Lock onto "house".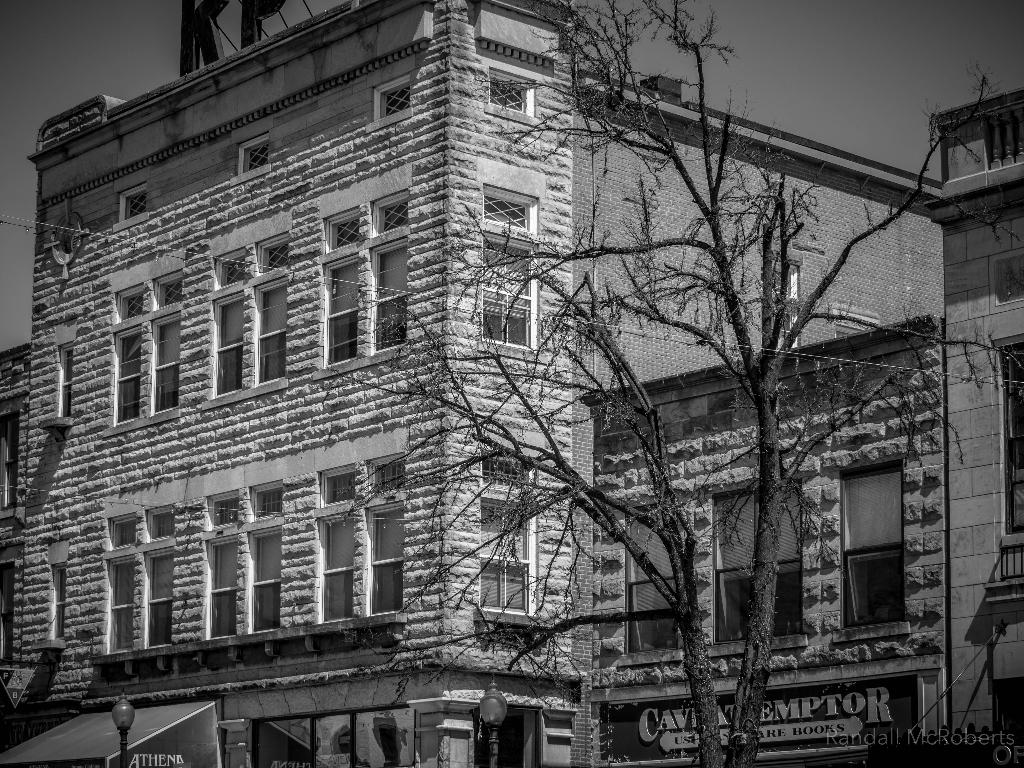
Locked: (x1=576, y1=80, x2=1023, y2=767).
